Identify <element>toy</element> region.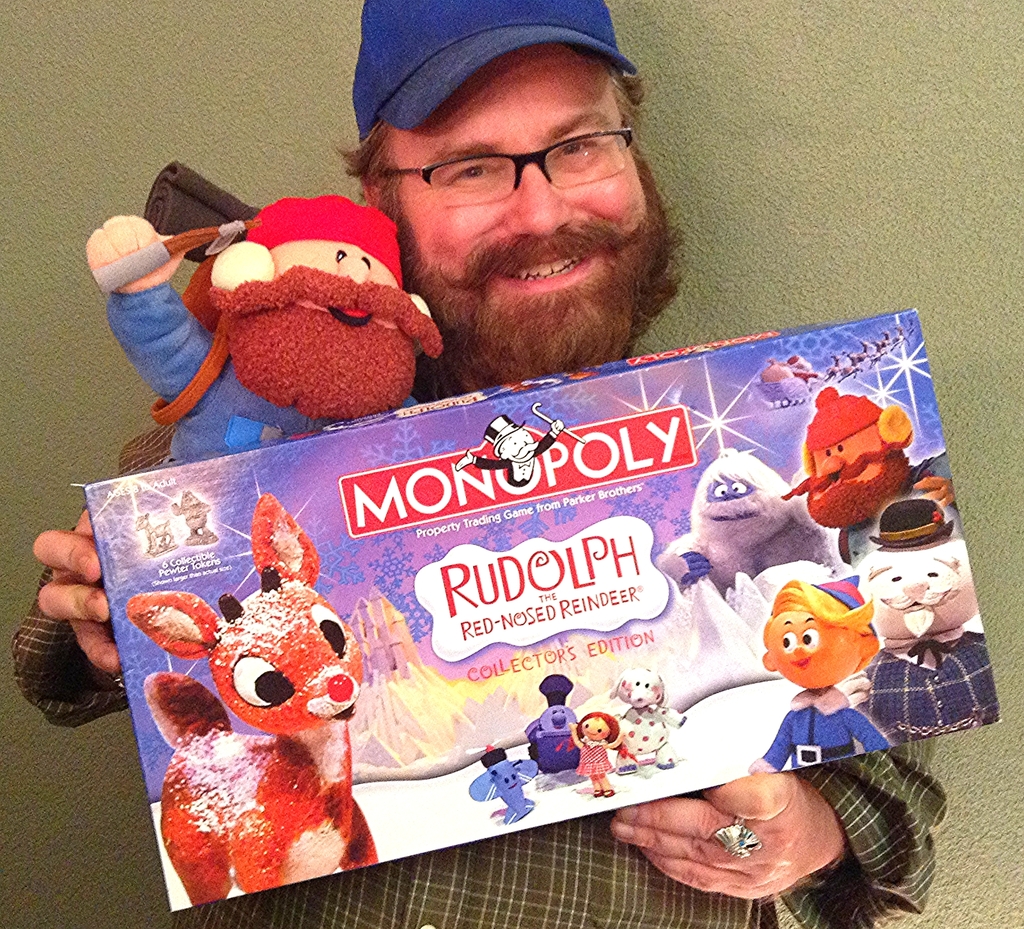
Region: detection(781, 385, 967, 576).
